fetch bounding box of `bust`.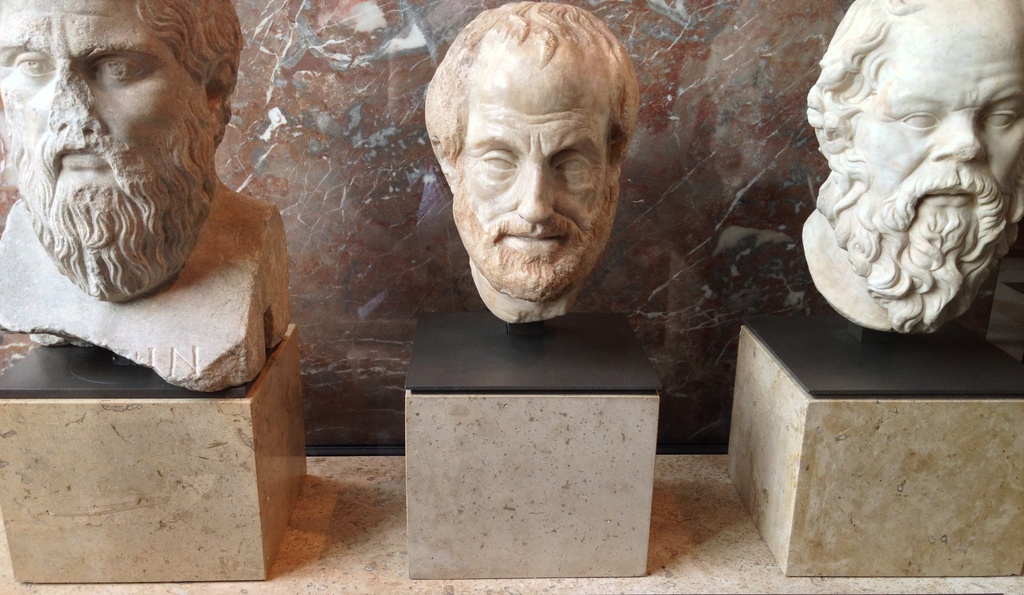
Bbox: region(0, 0, 294, 391).
